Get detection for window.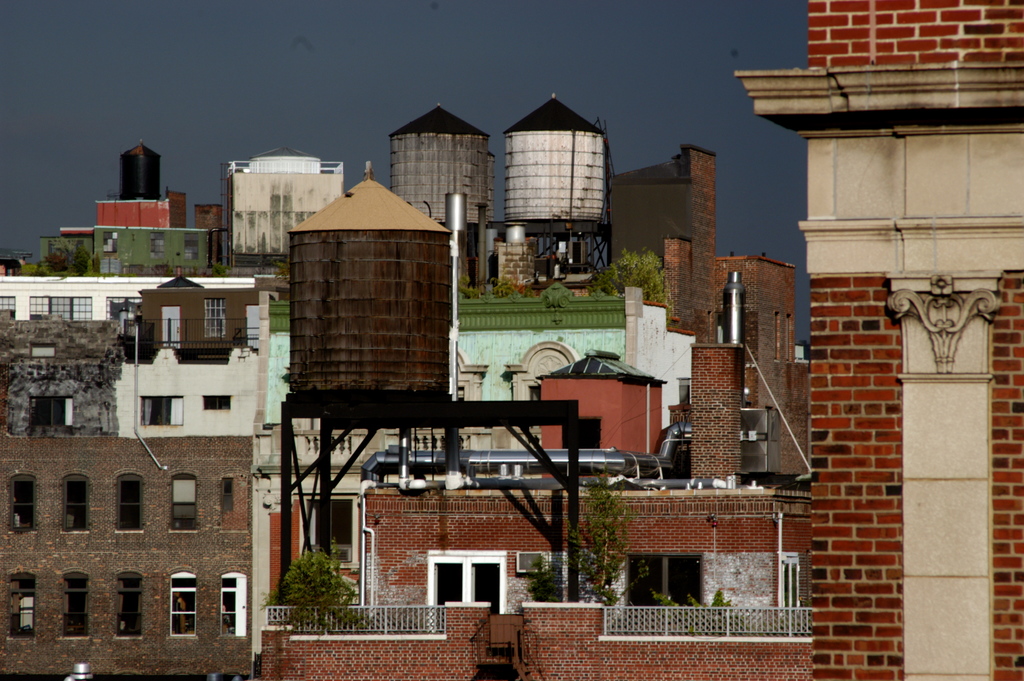
Detection: pyautogui.locateOnScreen(202, 297, 228, 340).
